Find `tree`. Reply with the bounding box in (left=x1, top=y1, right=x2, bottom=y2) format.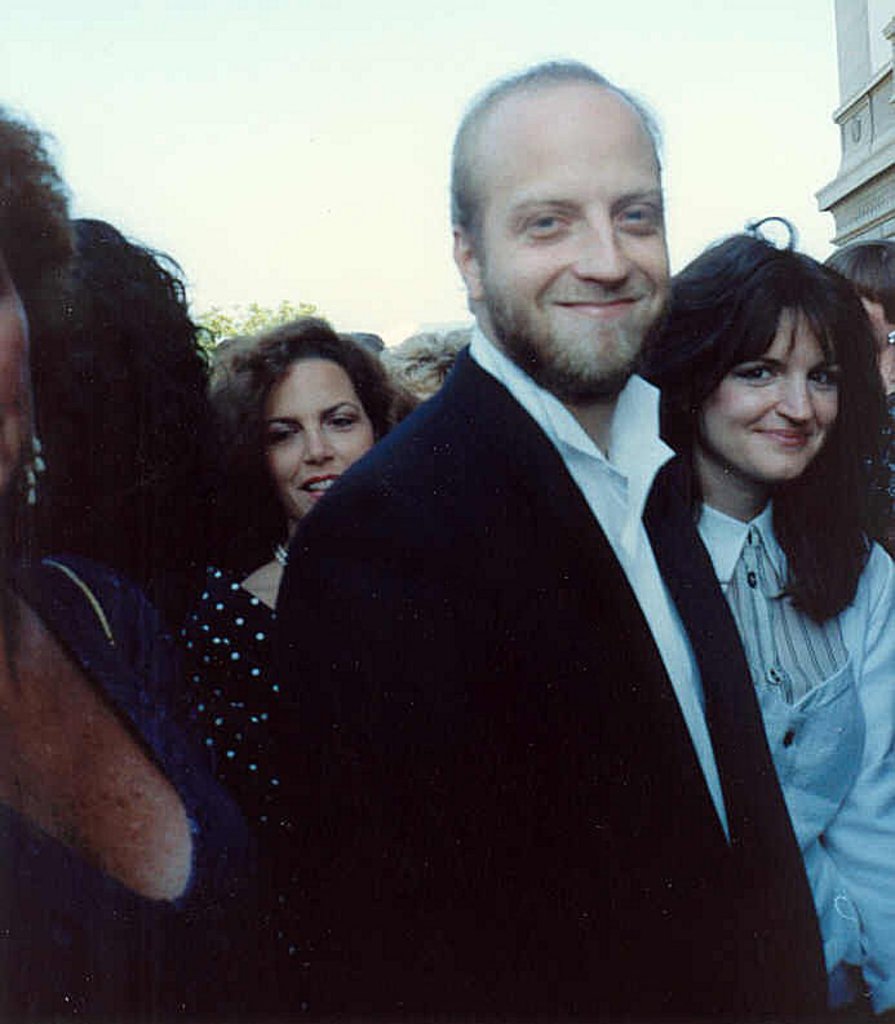
(left=200, top=302, right=318, bottom=347).
